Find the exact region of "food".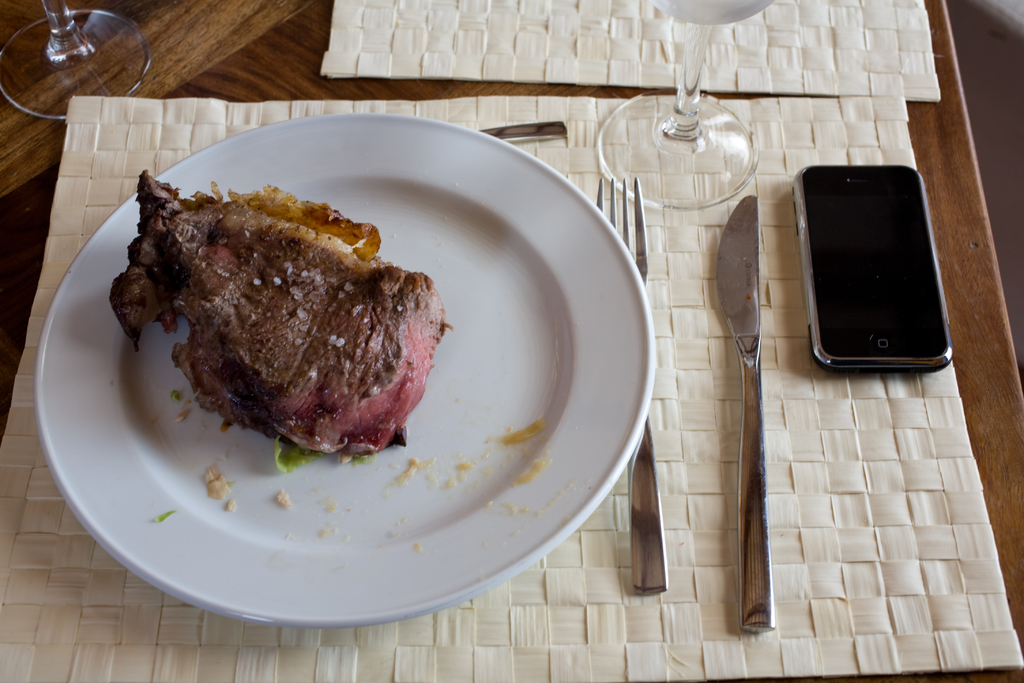
Exact region: <bbox>108, 167, 445, 466</bbox>.
